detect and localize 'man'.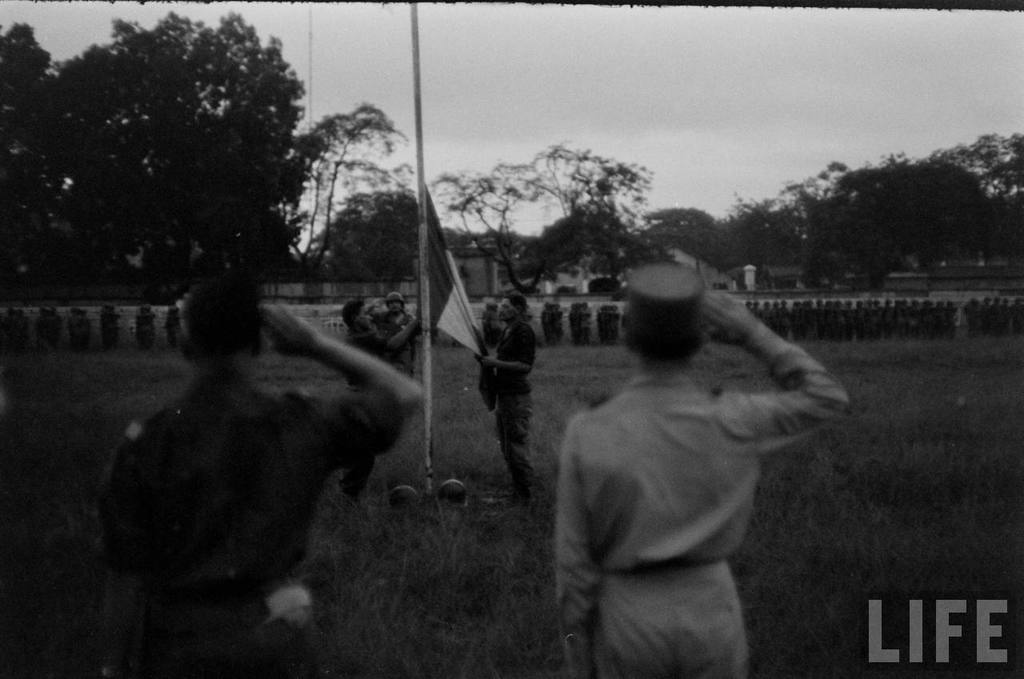
Localized at region(98, 261, 426, 678).
